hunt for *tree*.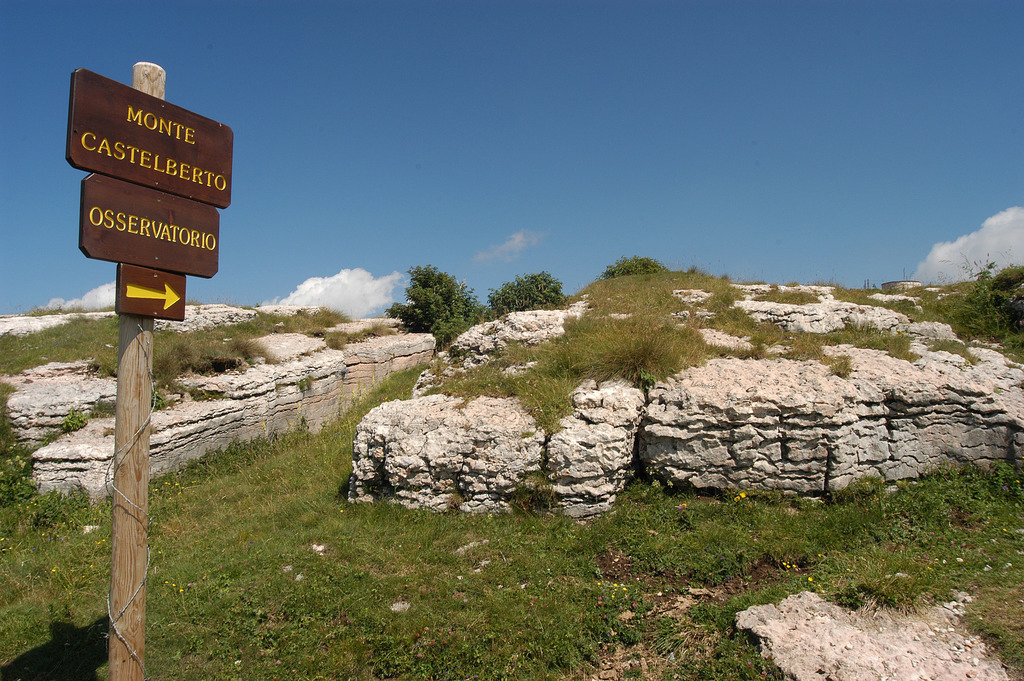
Hunted down at box=[964, 259, 1023, 346].
